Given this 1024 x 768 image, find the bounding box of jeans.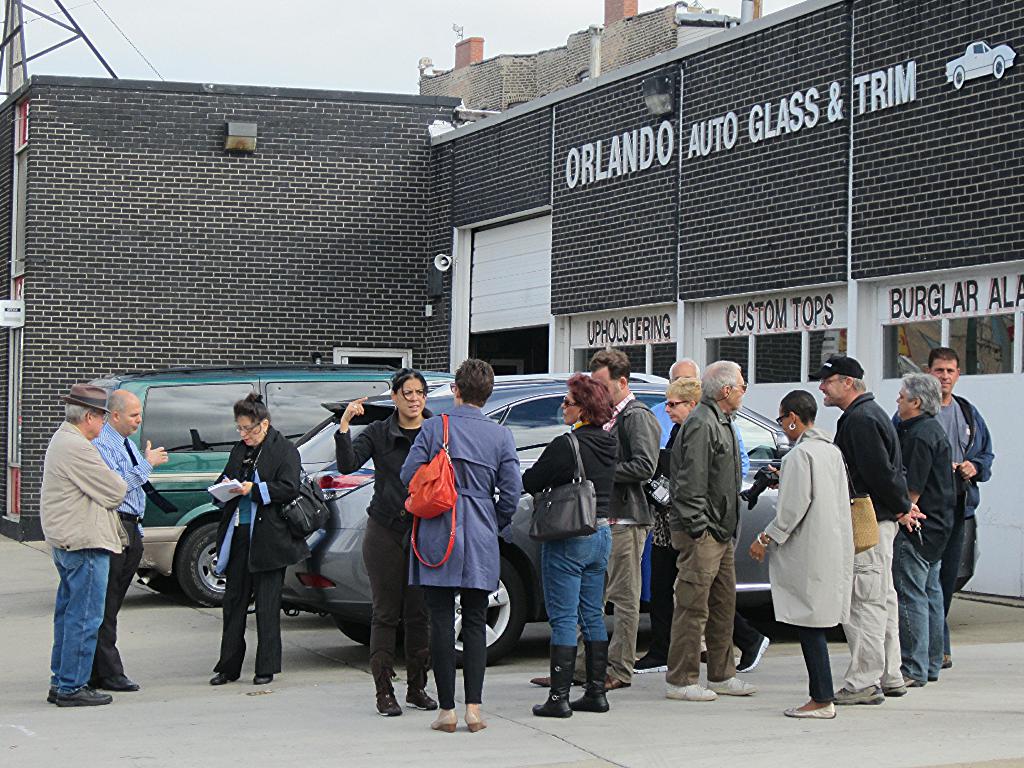
left=898, top=527, right=941, bottom=678.
